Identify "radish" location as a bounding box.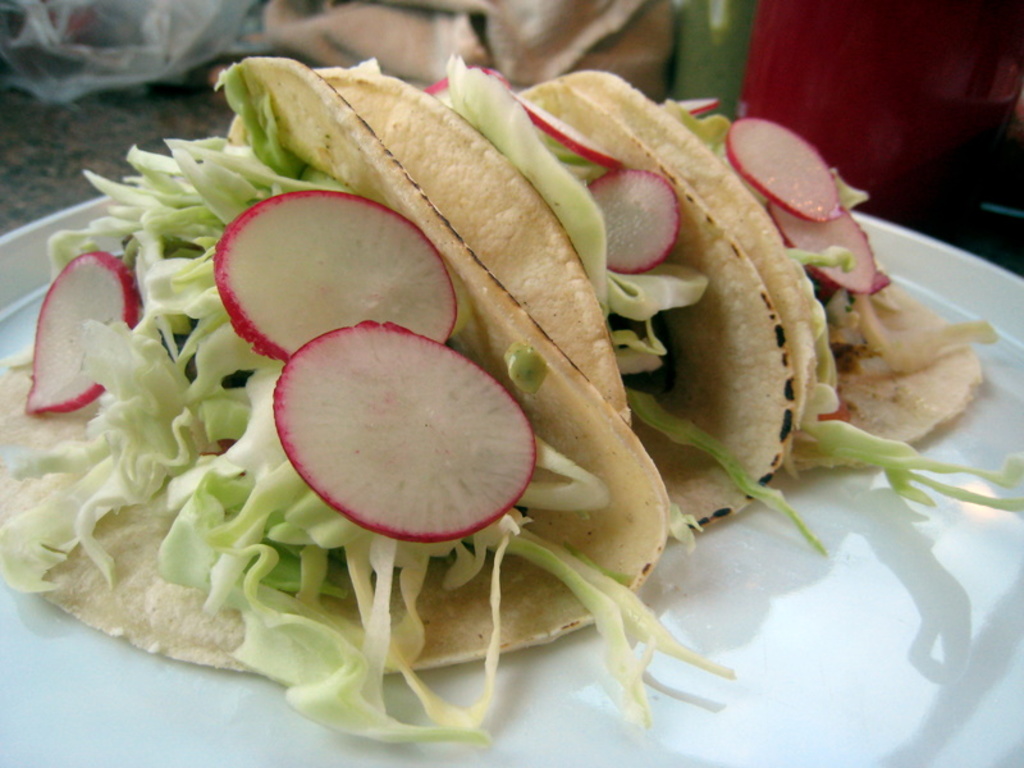
<box>717,113,851,223</box>.
